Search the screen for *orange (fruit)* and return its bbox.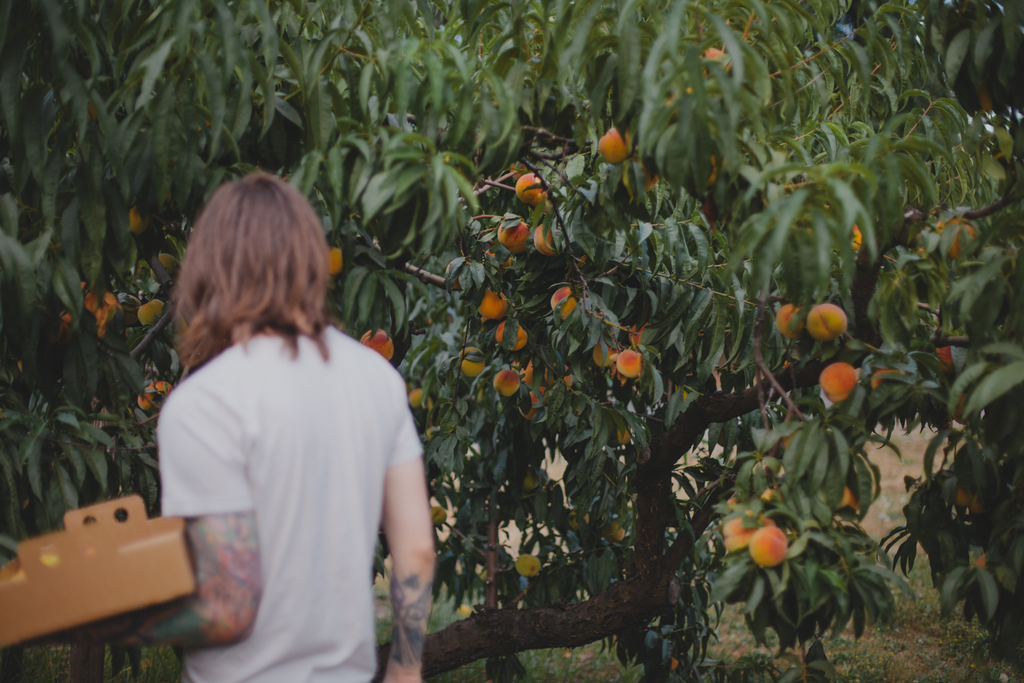
Found: {"left": 943, "top": 218, "right": 975, "bottom": 260}.
